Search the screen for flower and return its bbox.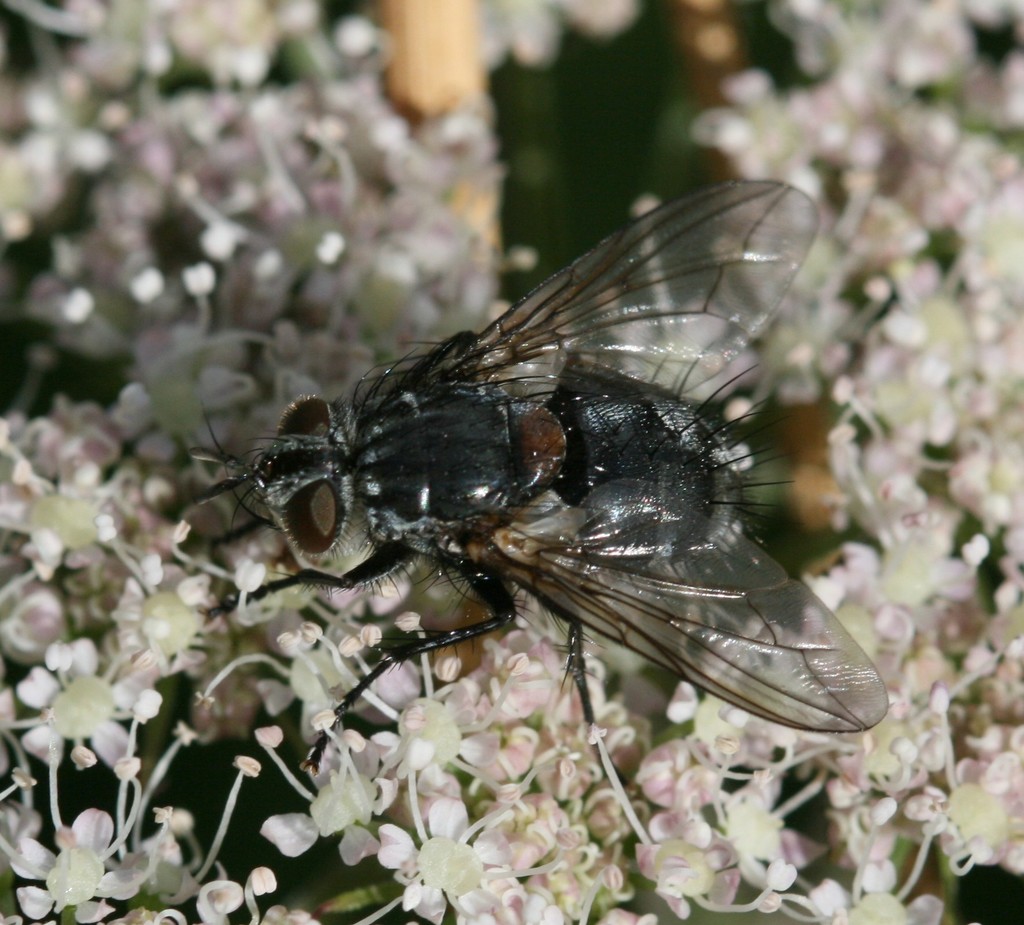
Found: 106 757 145 783.
